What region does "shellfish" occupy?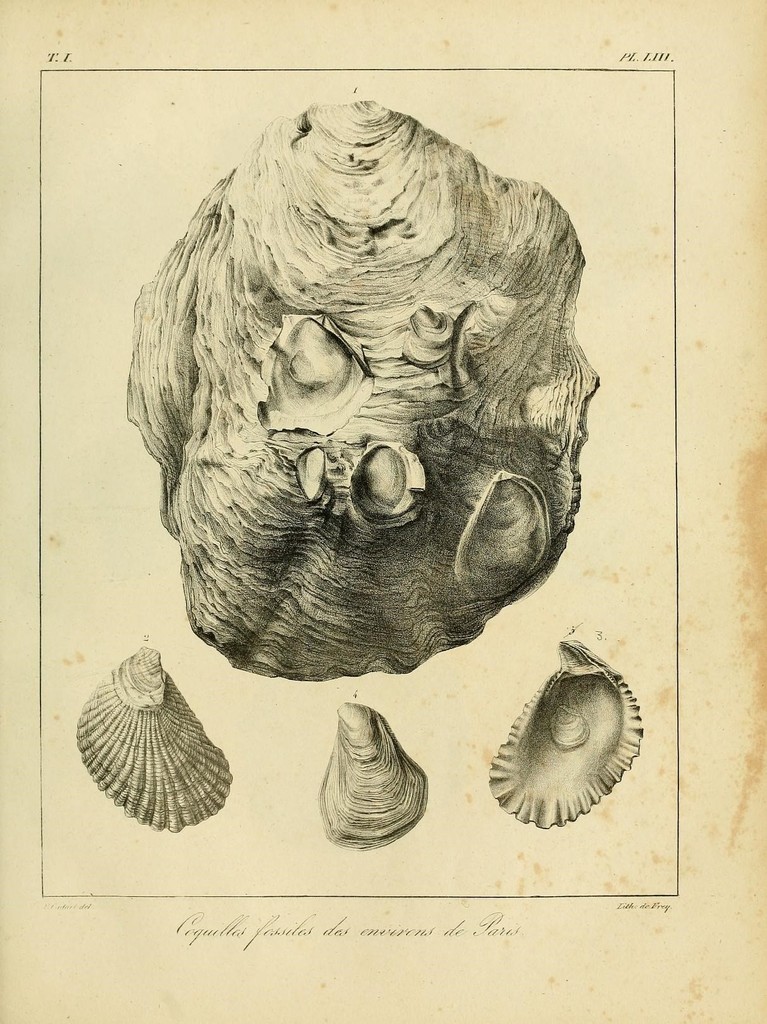
311,701,437,851.
